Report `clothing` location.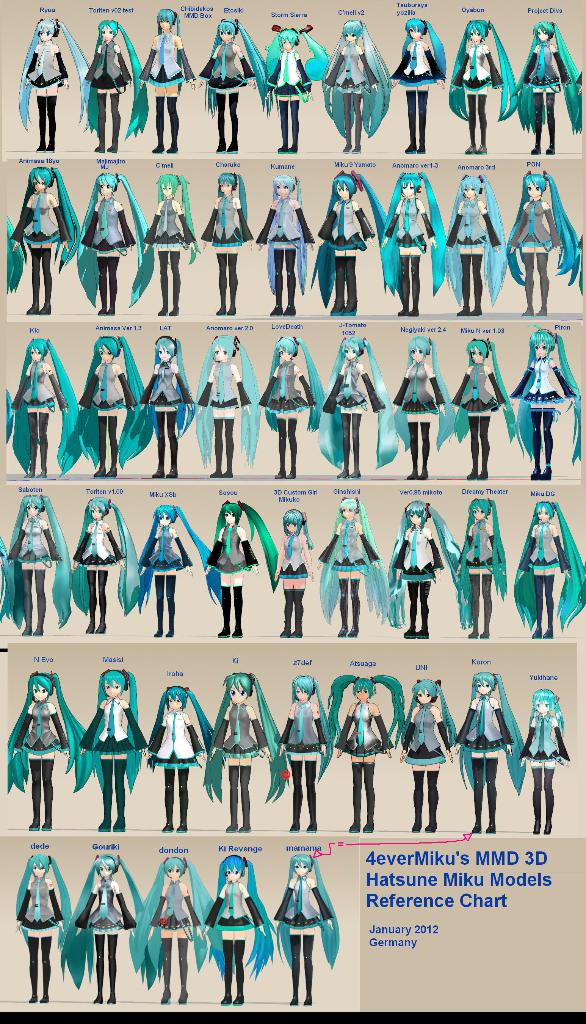
Report: [left=338, top=42, right=374, bottom=90].
